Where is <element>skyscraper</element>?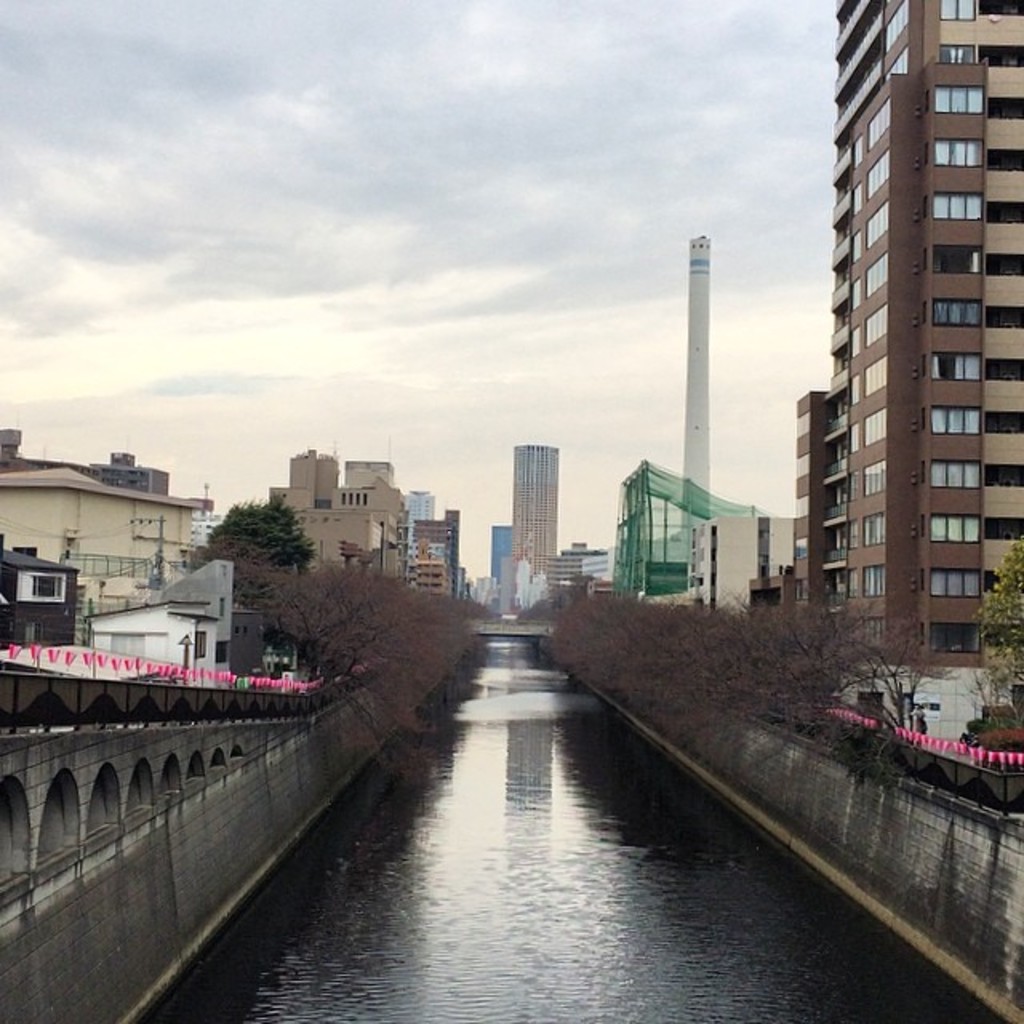
pyautogui.locateOnScreen(509, 435, 573, 608).
